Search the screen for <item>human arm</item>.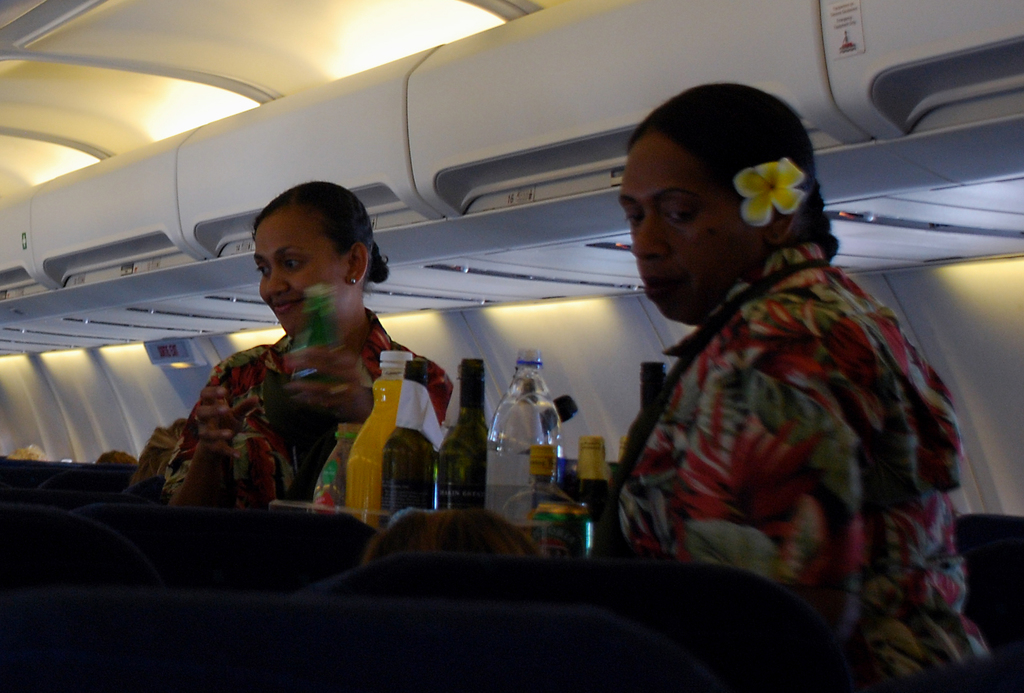
Found at 282, 336, 456, 430.
